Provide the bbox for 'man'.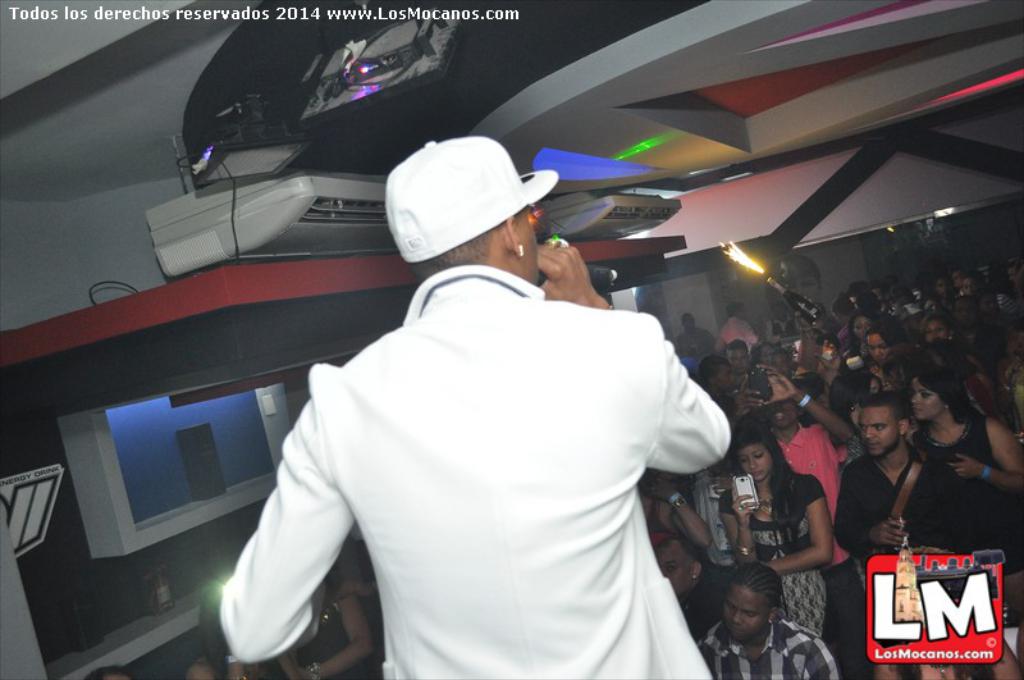
<region>707, 298, 765, 353</region>.
